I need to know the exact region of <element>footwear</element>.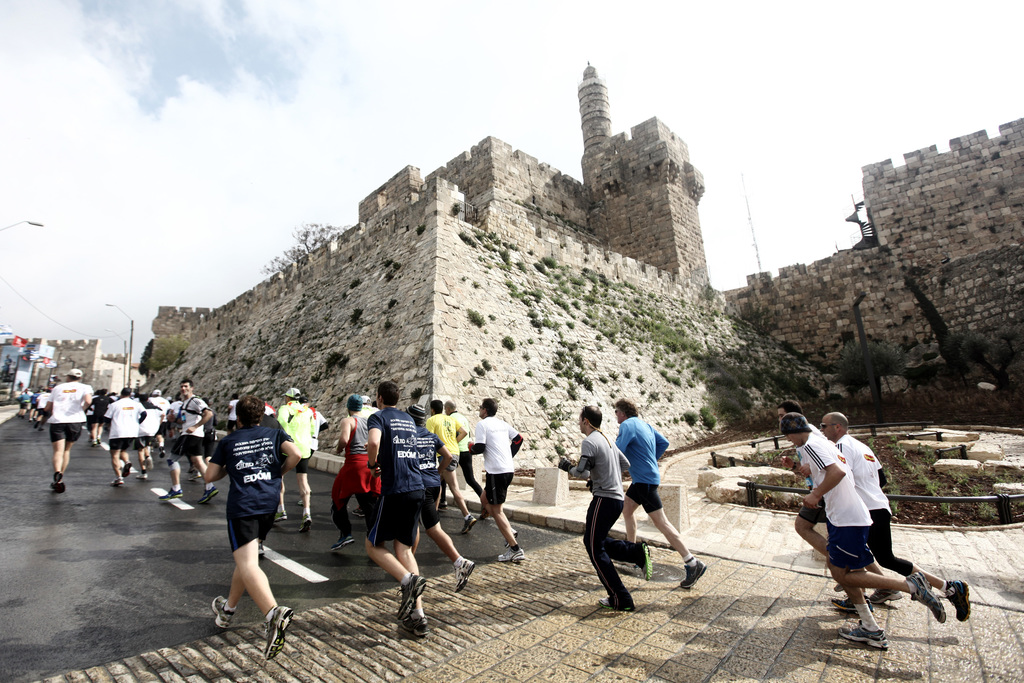
Region: BBox(111, 478, 122, 486).
